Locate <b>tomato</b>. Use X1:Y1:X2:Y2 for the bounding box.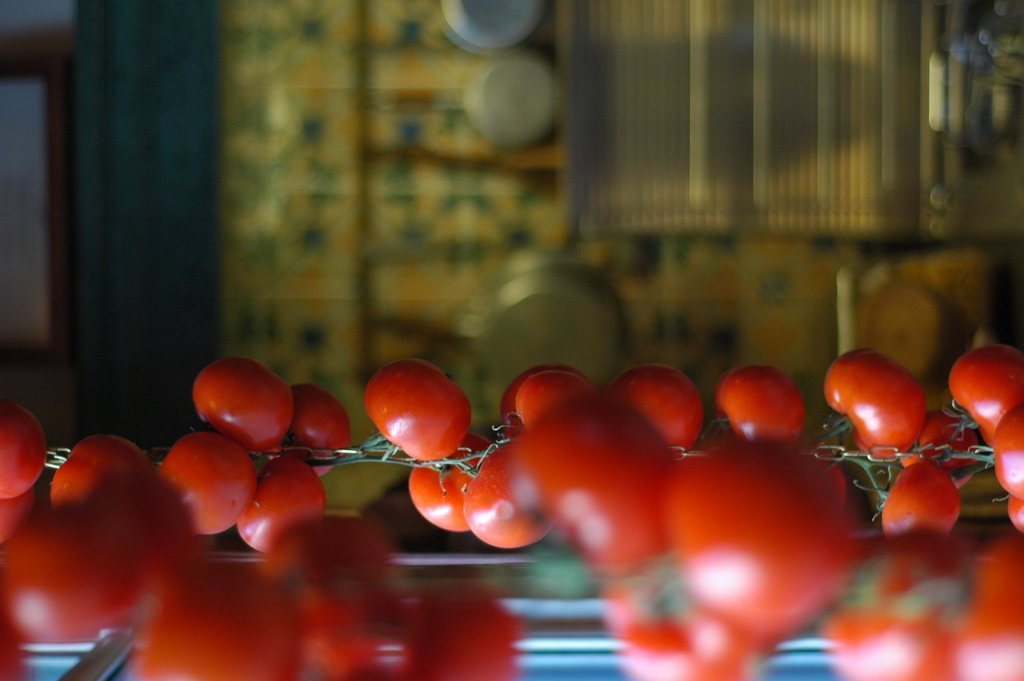
939:345:1023:444.
